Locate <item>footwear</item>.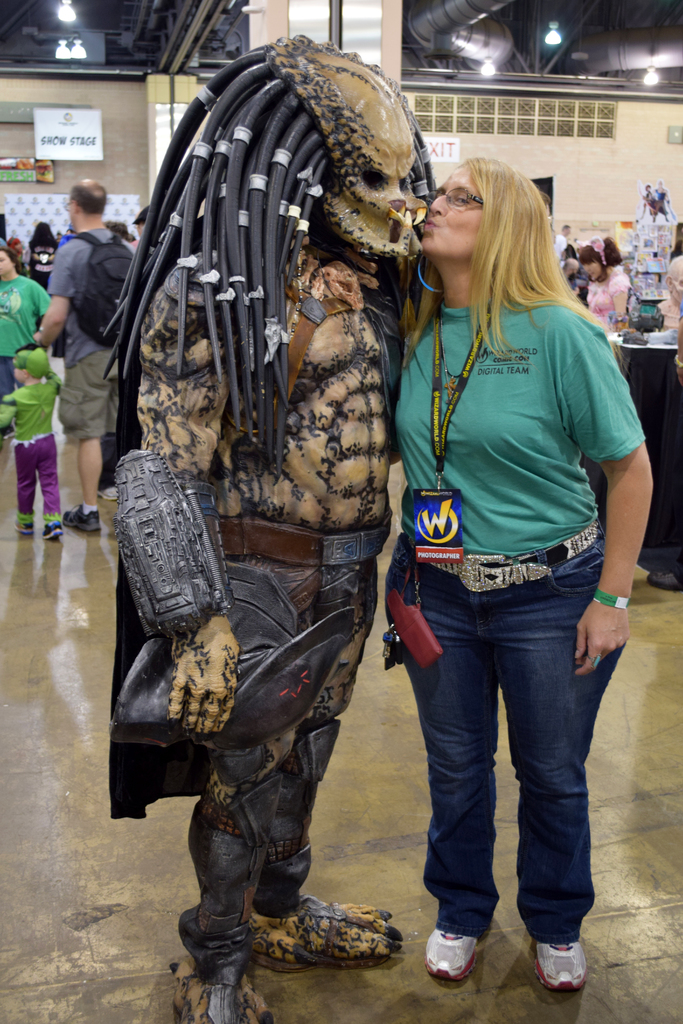
Bounding box: bbox=[531, 935, 587, 993].
